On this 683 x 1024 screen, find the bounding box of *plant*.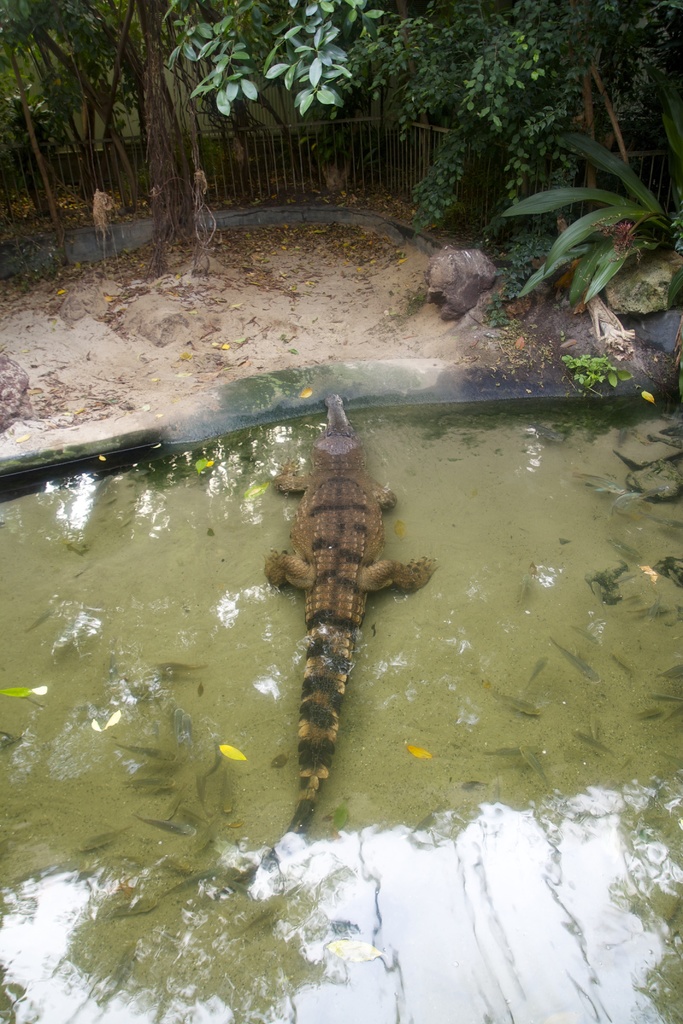
Bounding box: (561,351,627,398).
